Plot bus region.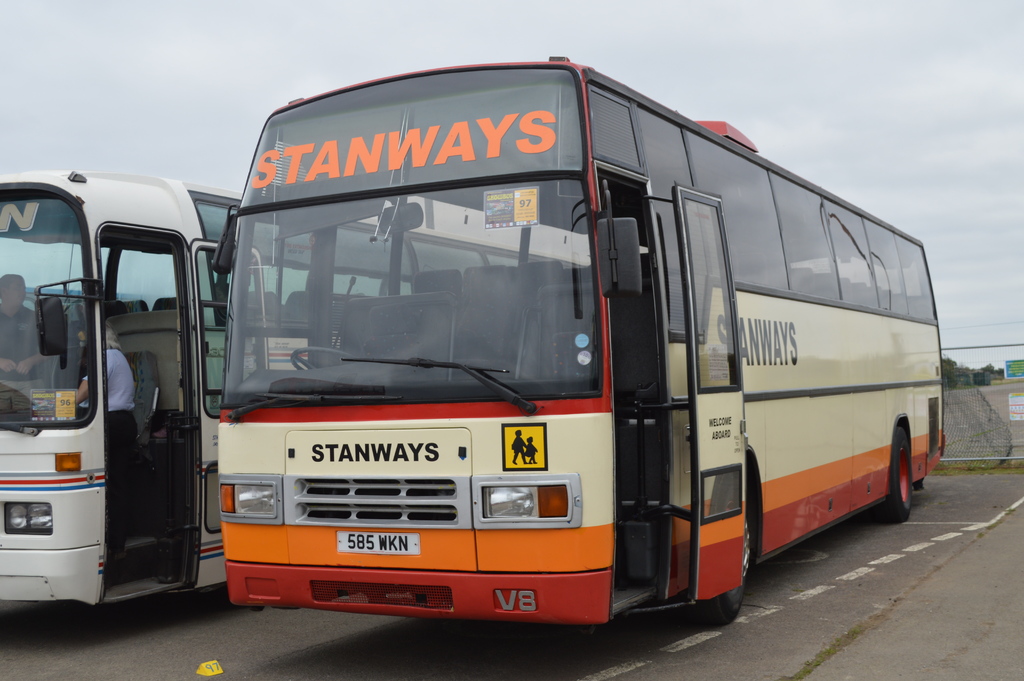
Plotted at [0,167,648,611].
